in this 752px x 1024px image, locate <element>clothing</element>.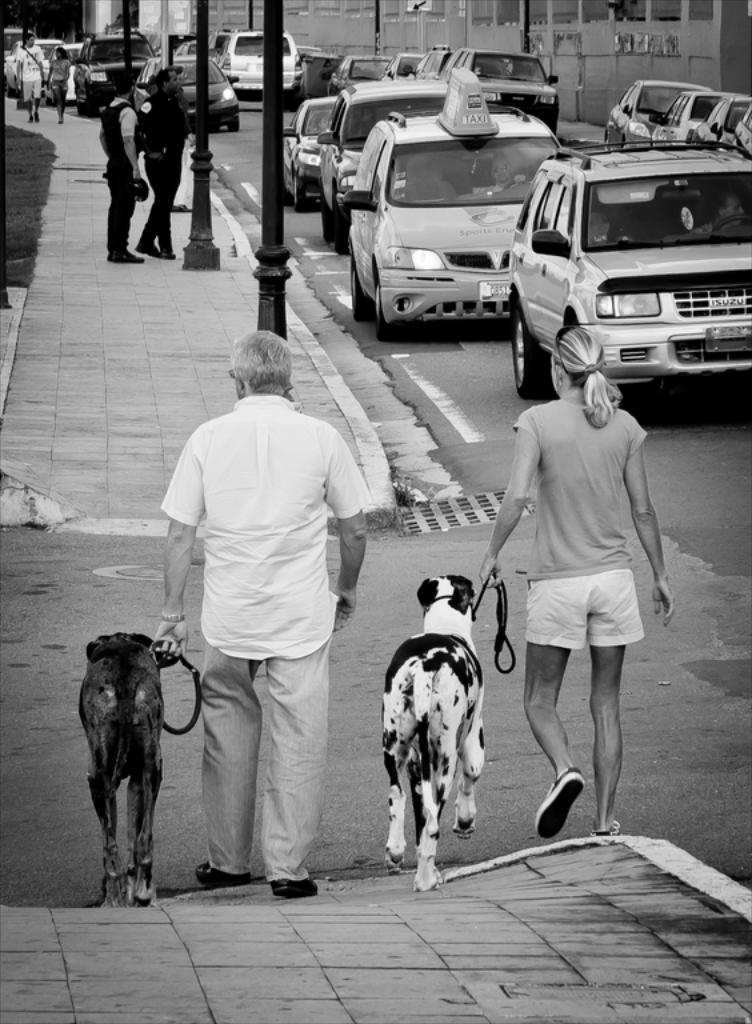
Bounding box: [x1=516, y1=399, x2=649, y2=652].
